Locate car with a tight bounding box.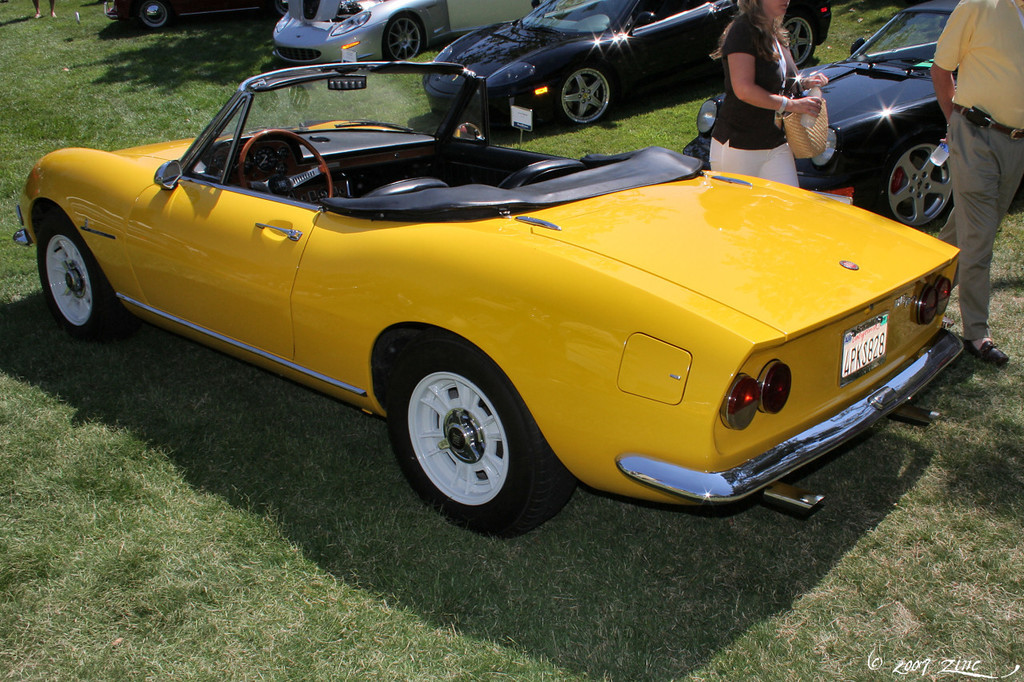
rect(102, 0, 277, 30).
